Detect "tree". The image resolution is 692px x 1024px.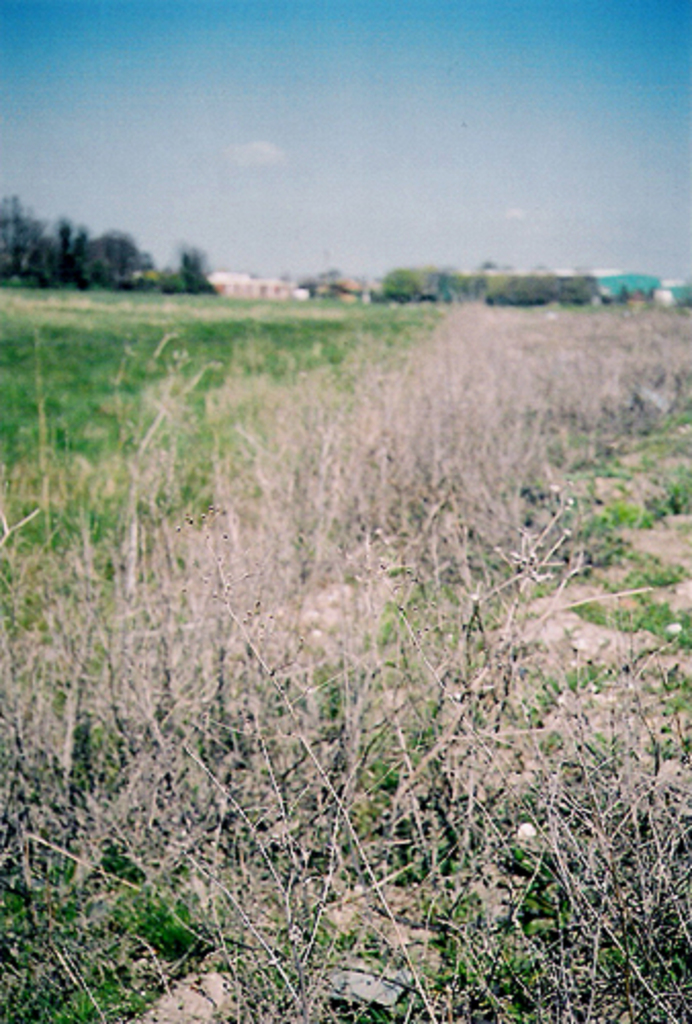
377, 254, 426, 285.
